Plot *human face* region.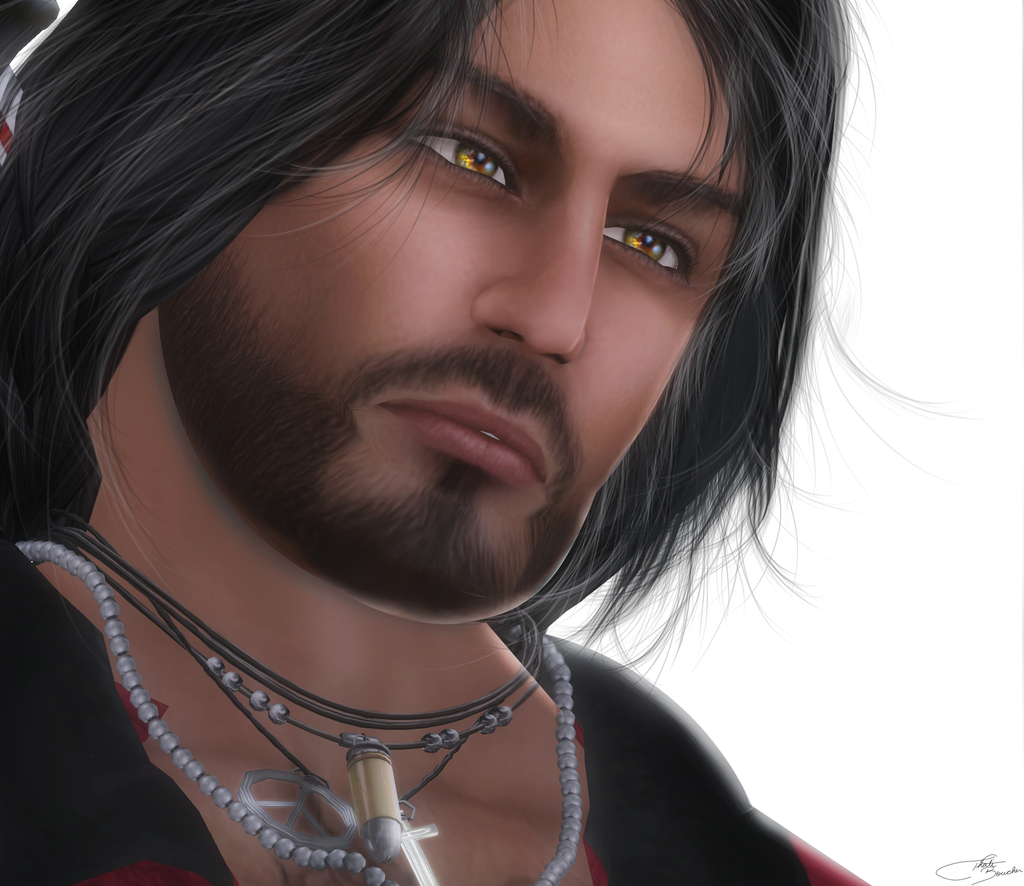
Plotted at pyautogui.locateOnScreen(156, 0, 745, 629).
